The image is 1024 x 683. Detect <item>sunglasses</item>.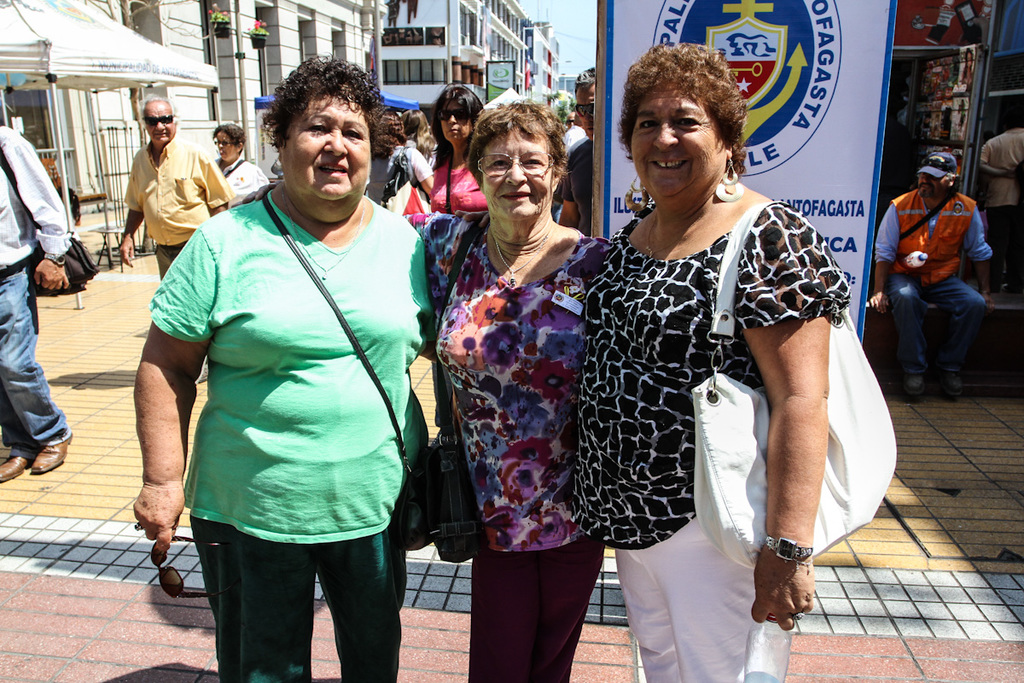
Detection: 571 105 595 119.
